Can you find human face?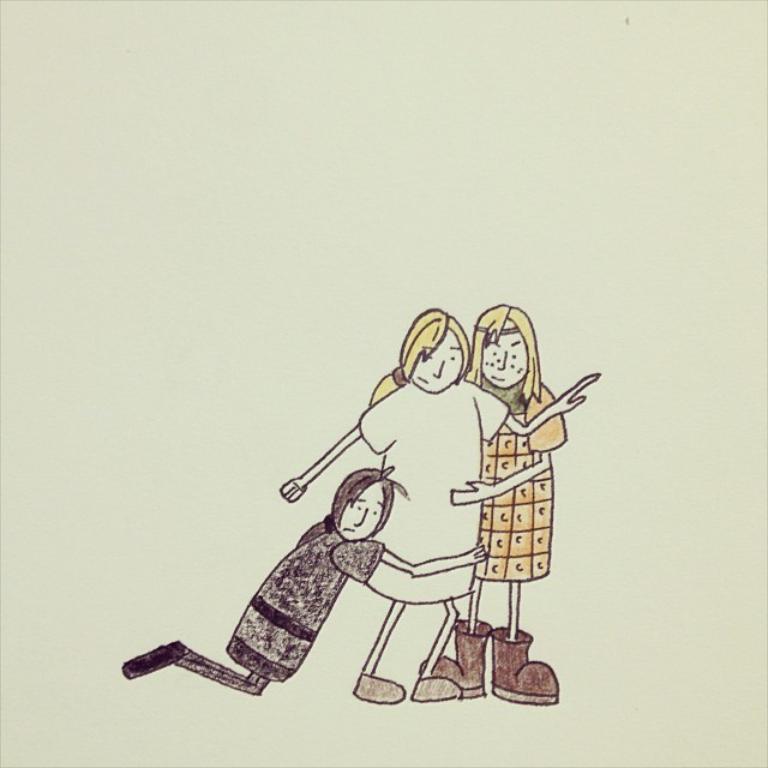
Yes, bounding box: Rect(342, 479, 390, 539).
